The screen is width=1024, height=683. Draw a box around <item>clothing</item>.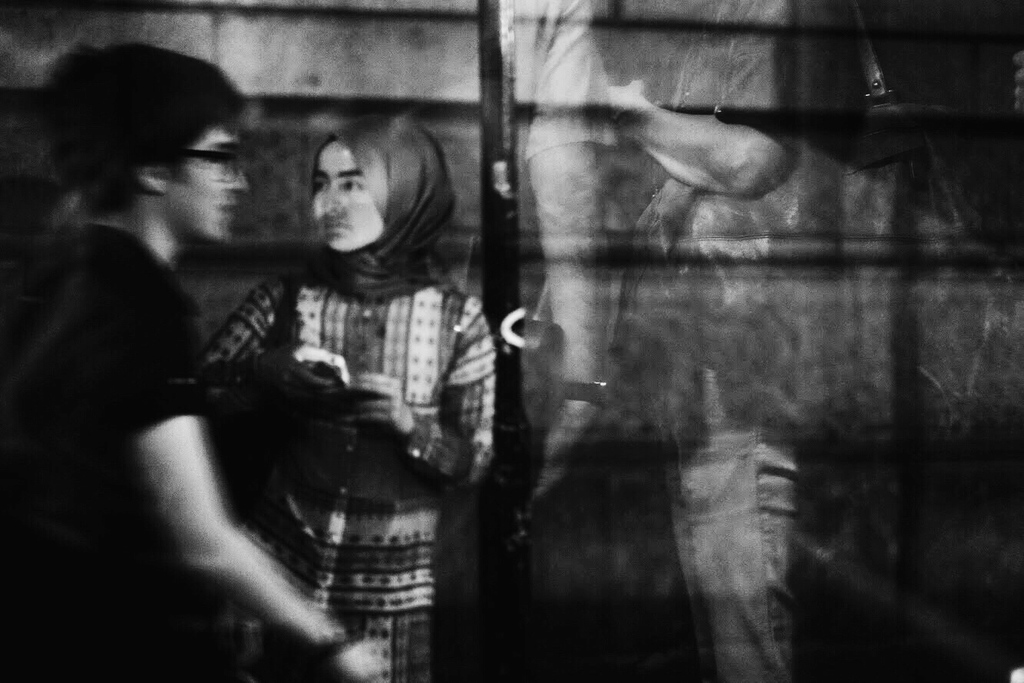
(x1=0, y1=219, x2=204, y2=682).
